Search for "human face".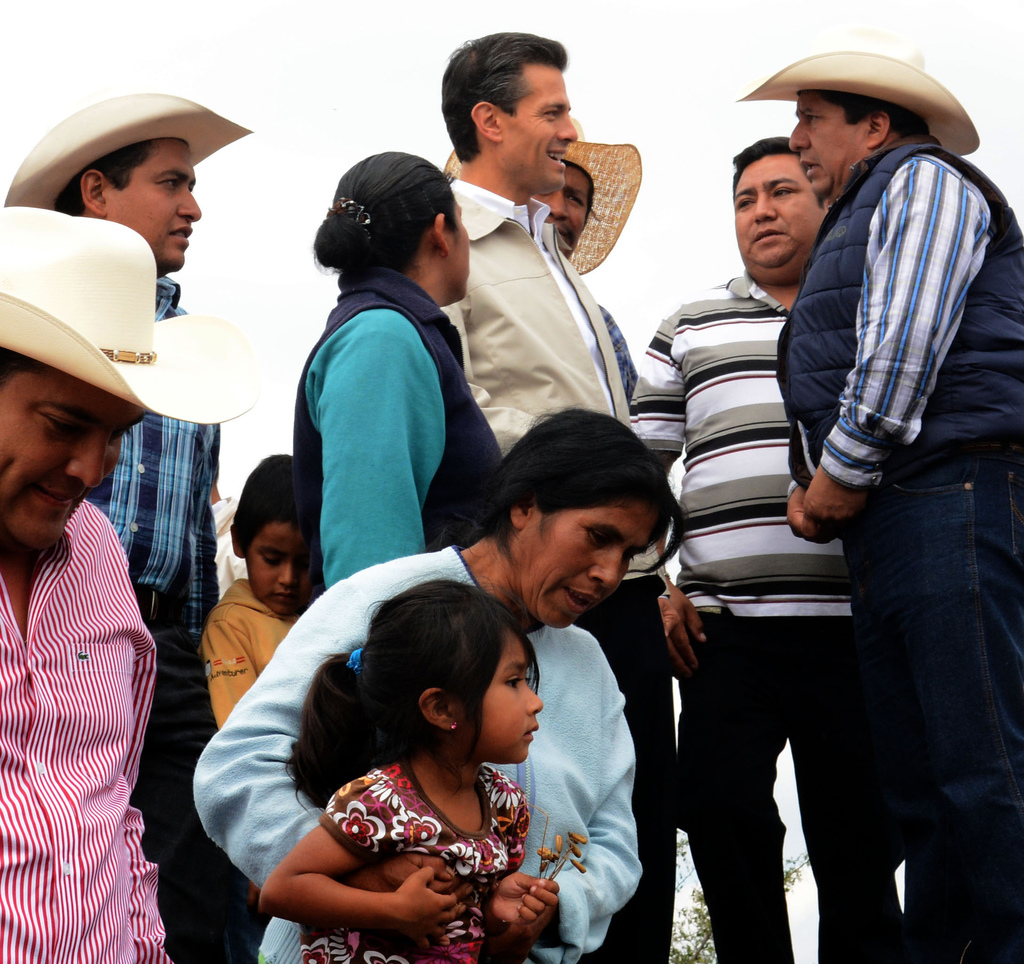
Found at box(445, 201, 475, 300).
